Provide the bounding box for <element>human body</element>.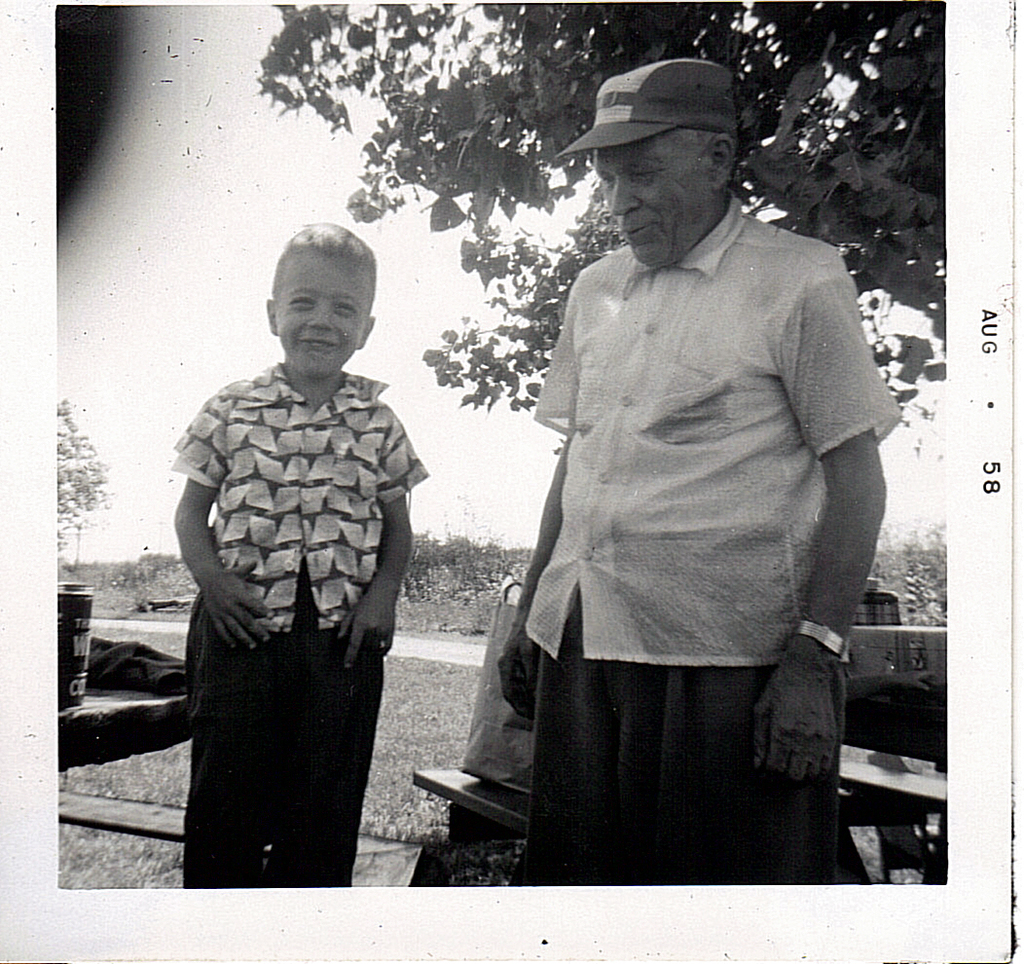
[left=494, top=200, right=907, bottom=893].
